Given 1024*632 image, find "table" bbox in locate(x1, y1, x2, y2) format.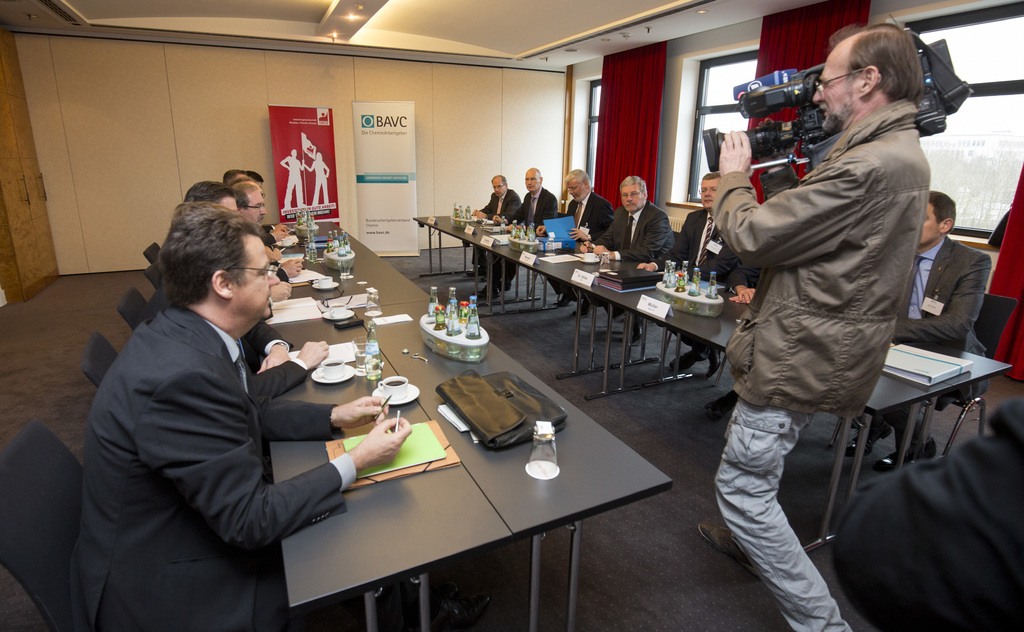
locate(255, 314, 532, 631).
